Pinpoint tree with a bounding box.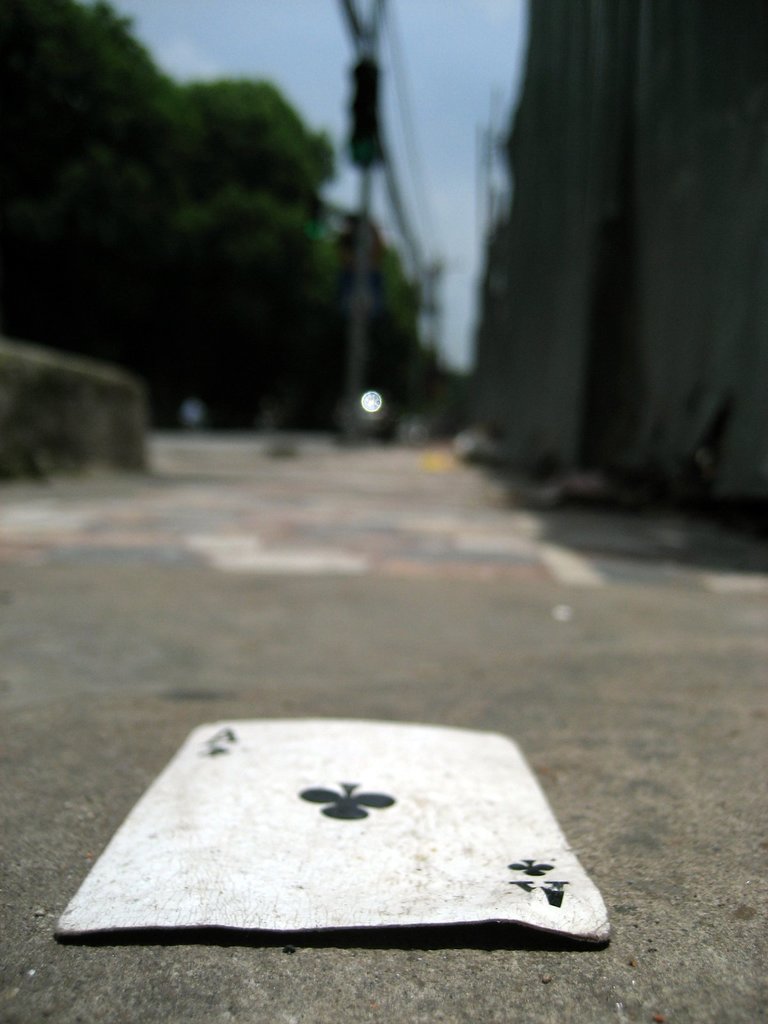
325/215/423/402.
